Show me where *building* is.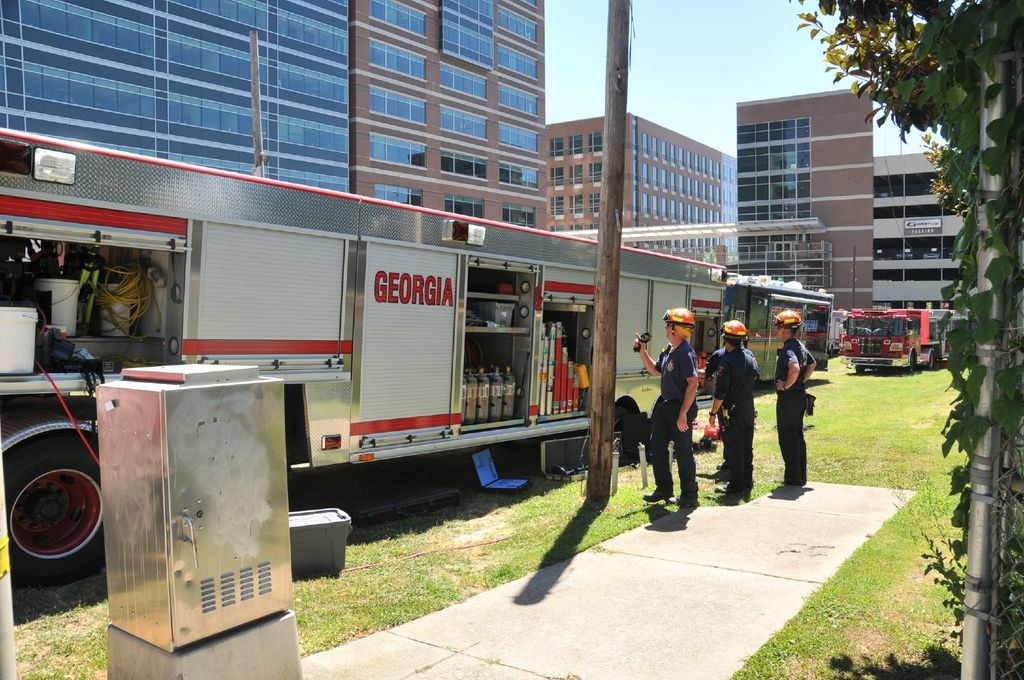
*building* is at bbox(0, 0, 547, 234).
